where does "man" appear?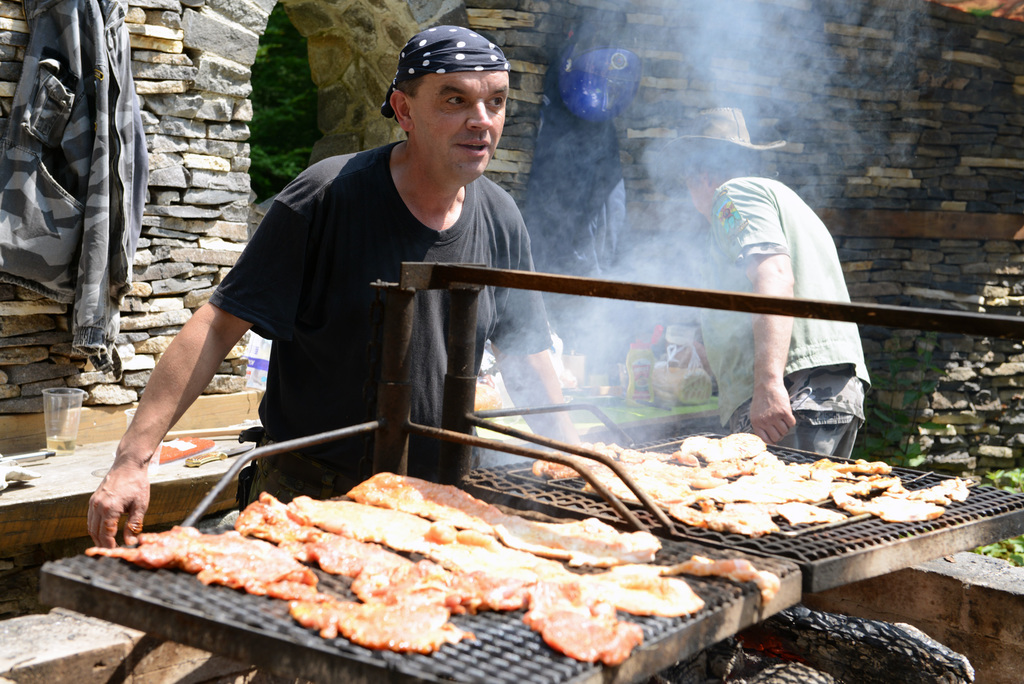
Appears at left=180, top=51, right=557, bottom=476.
